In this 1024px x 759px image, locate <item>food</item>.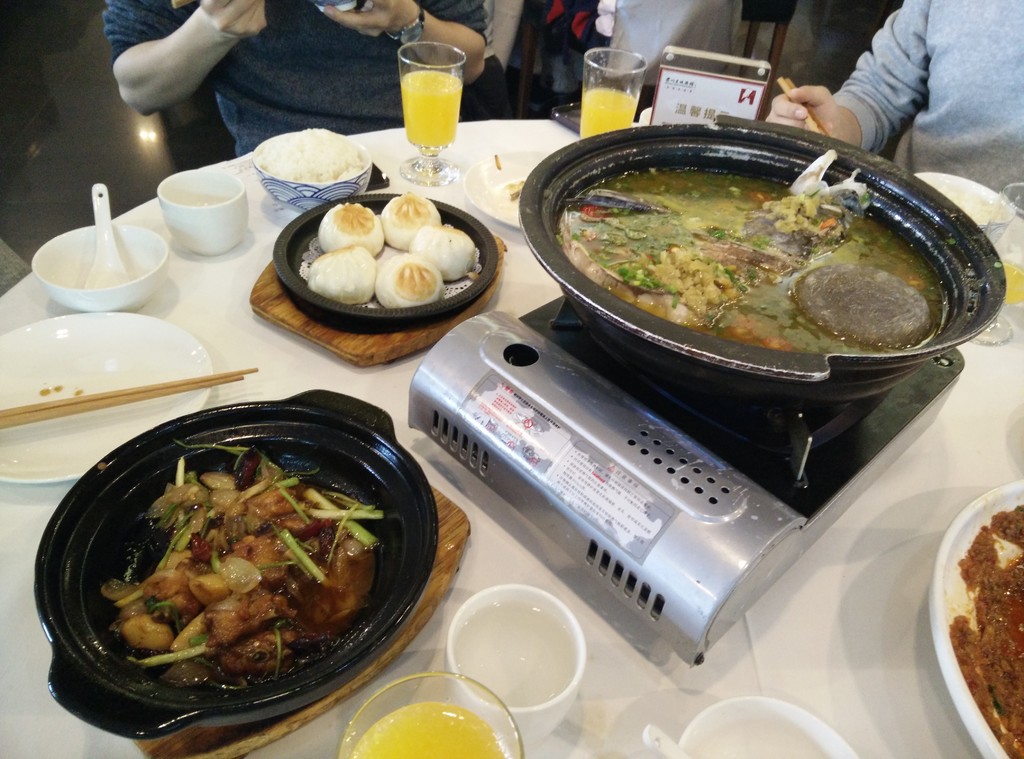
Bounding box: crop(308, 239, 378, 310).
